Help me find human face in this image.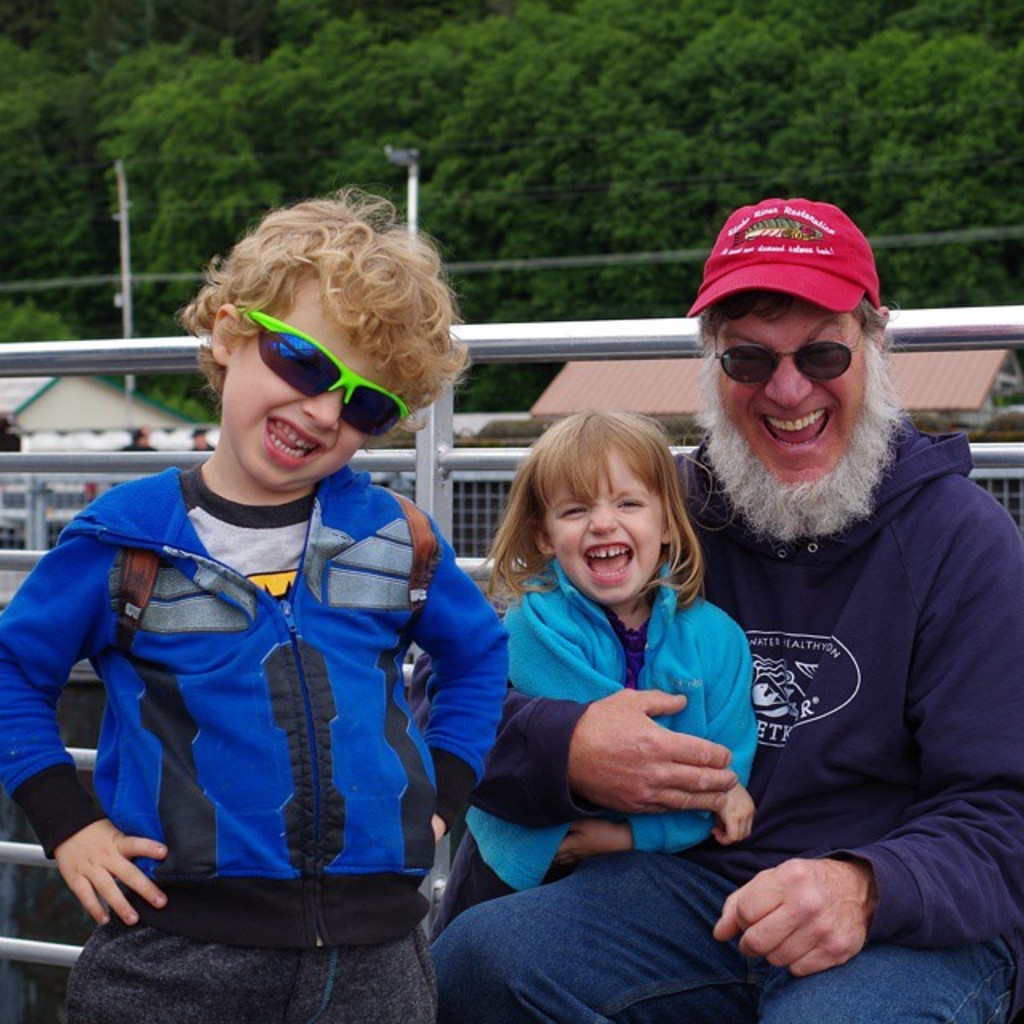
Found it: 544:453:659:602.
